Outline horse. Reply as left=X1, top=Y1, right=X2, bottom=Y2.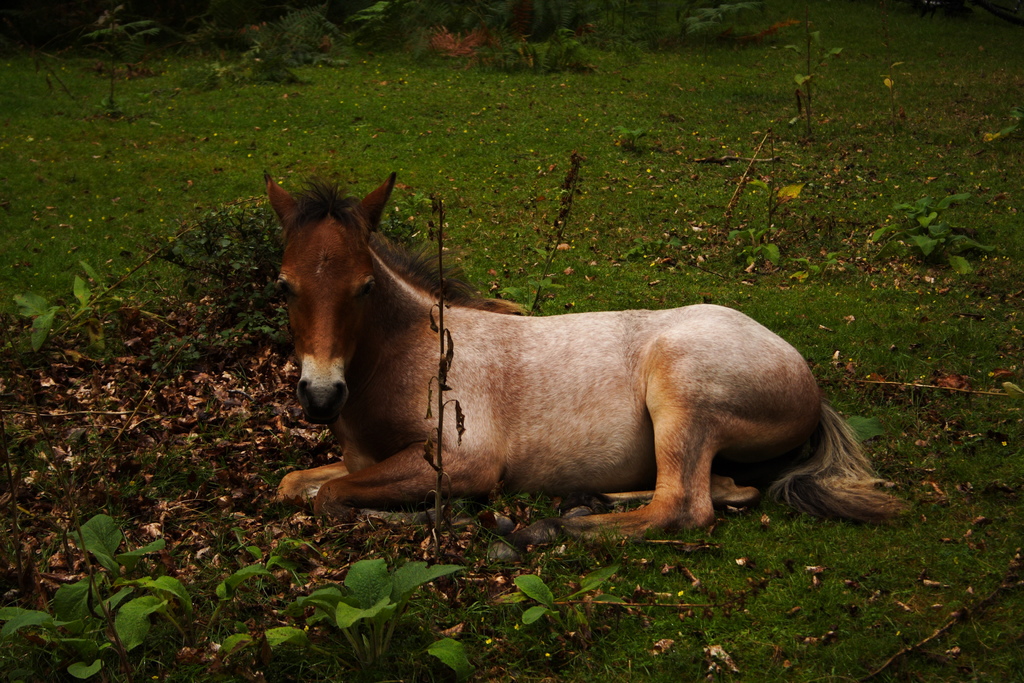
left=265, top=175, right=906, bottom=543.
